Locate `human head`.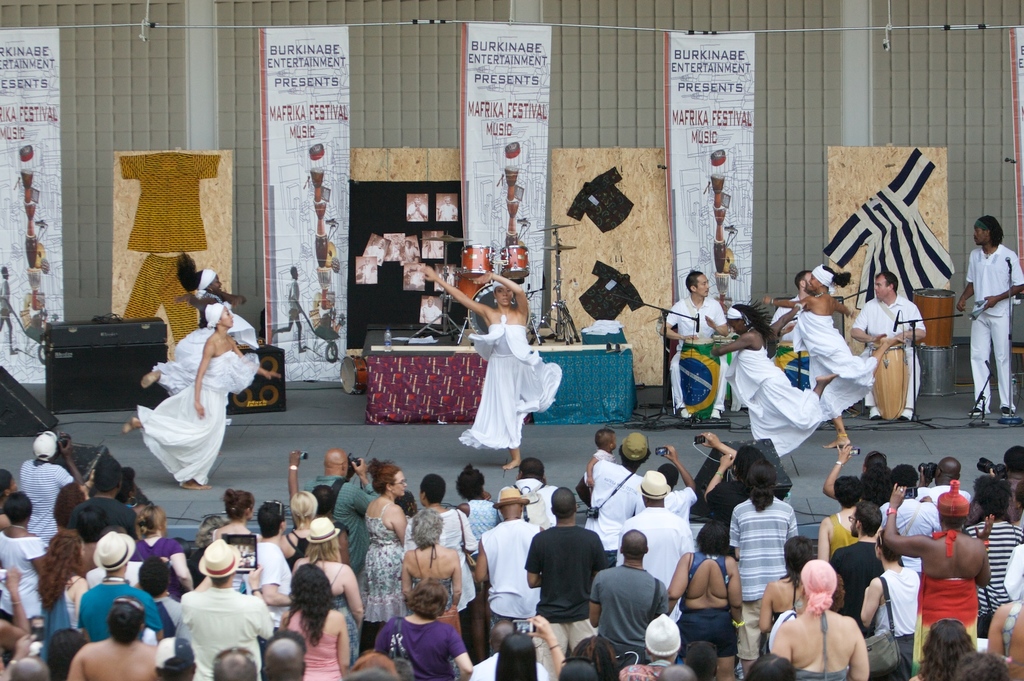
Bounding box: <region>864, 466, 898, 497</region>.
